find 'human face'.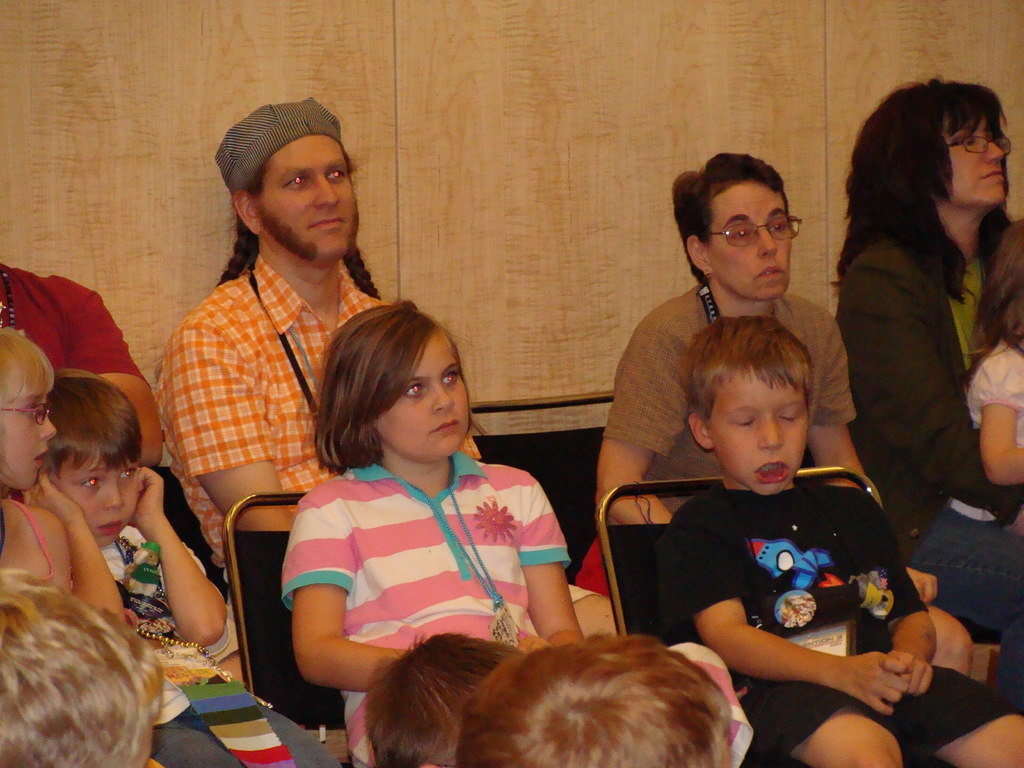
707:180:793:300.
